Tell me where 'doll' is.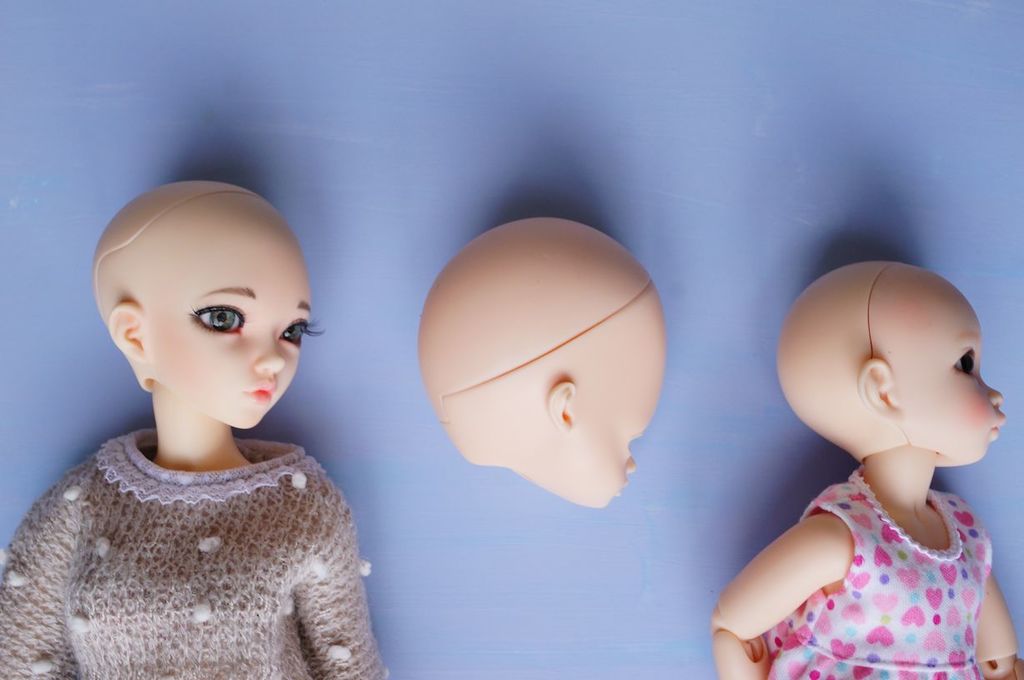
'doll' is at 0/177/390/676.
